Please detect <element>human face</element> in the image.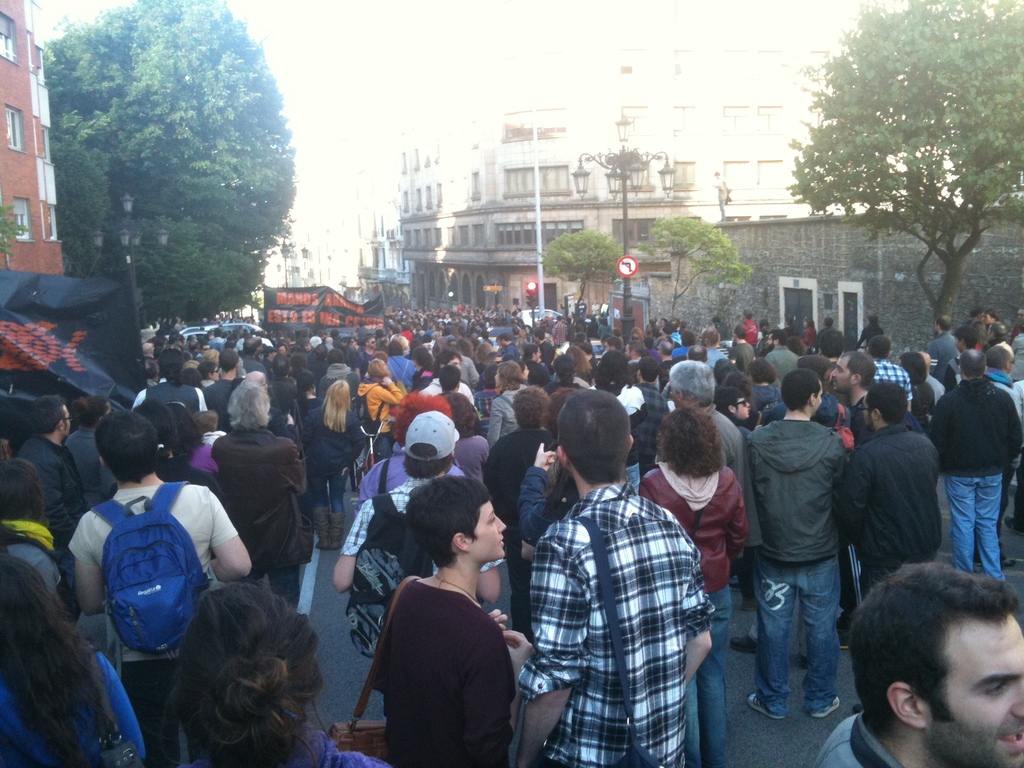
[left=829, top=355, right=852, bottom=394].
